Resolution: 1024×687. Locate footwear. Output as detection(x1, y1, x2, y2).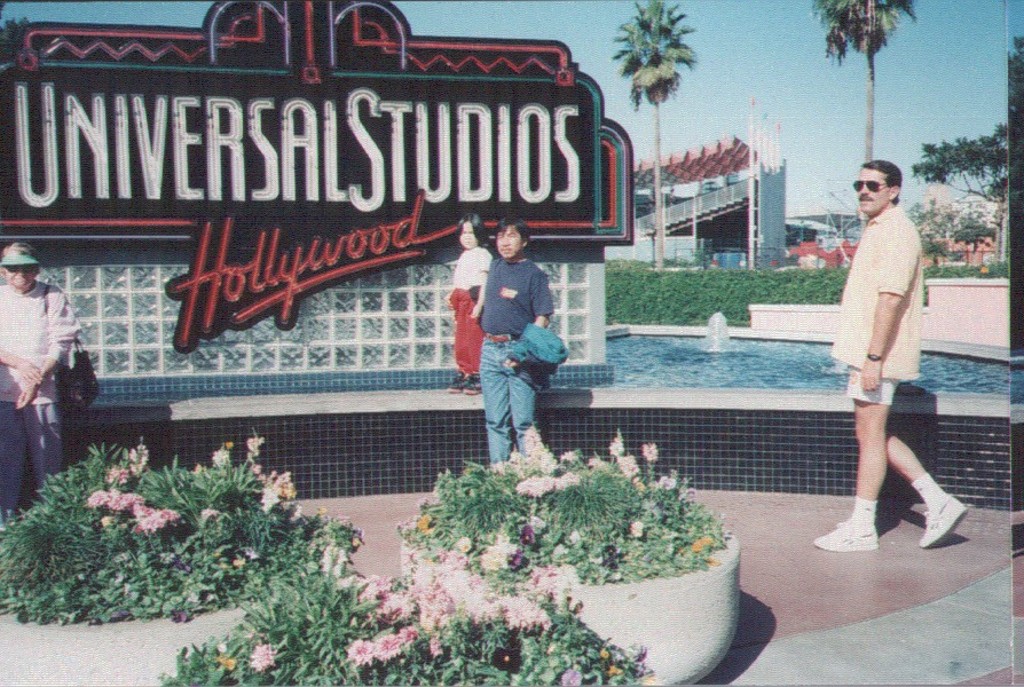
detection(813, 526, 877, 550).
